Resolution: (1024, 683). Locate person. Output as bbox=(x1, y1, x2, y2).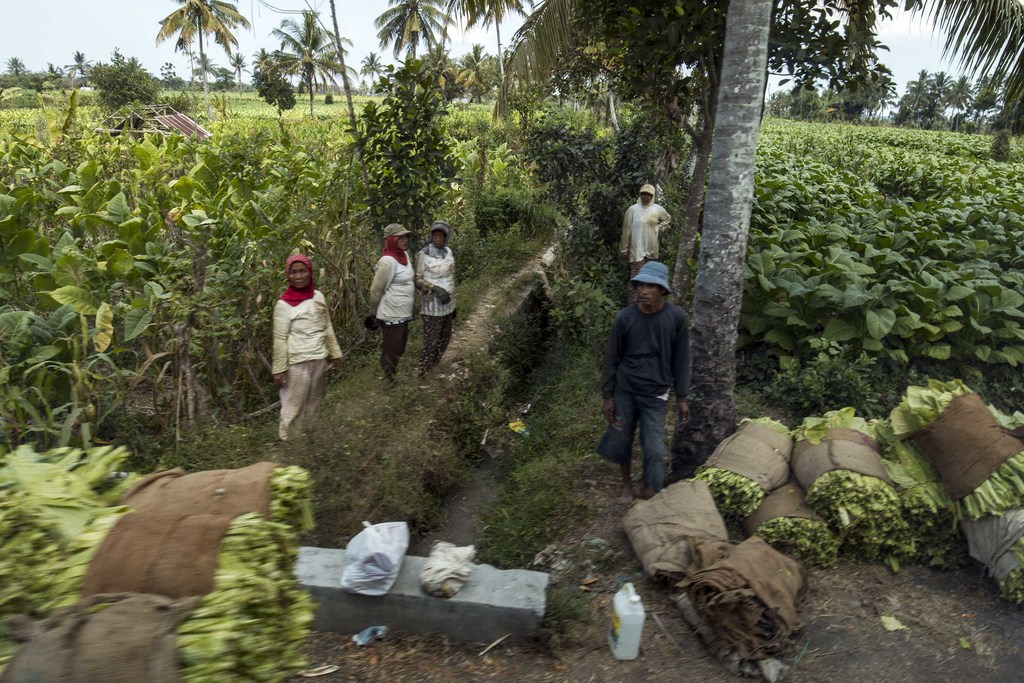
bbox=(371, 201, 414, 384).
